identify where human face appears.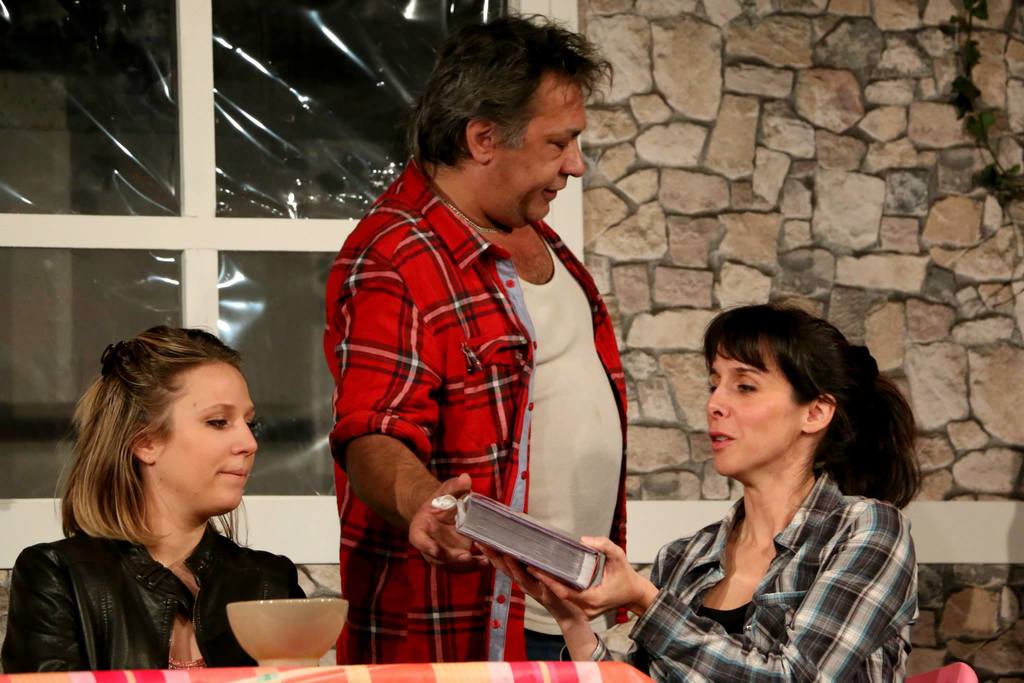
Appears at rect(709, 335, 803, 478).
